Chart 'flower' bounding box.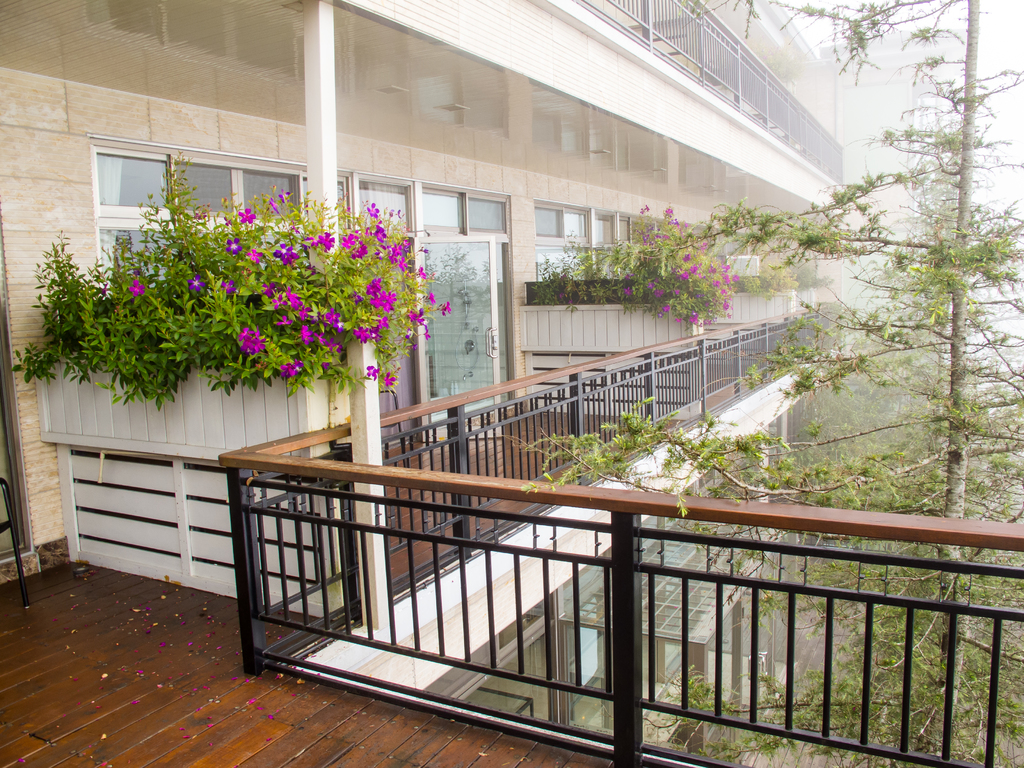
Charted: bbox(320, 233, 334, 248).
